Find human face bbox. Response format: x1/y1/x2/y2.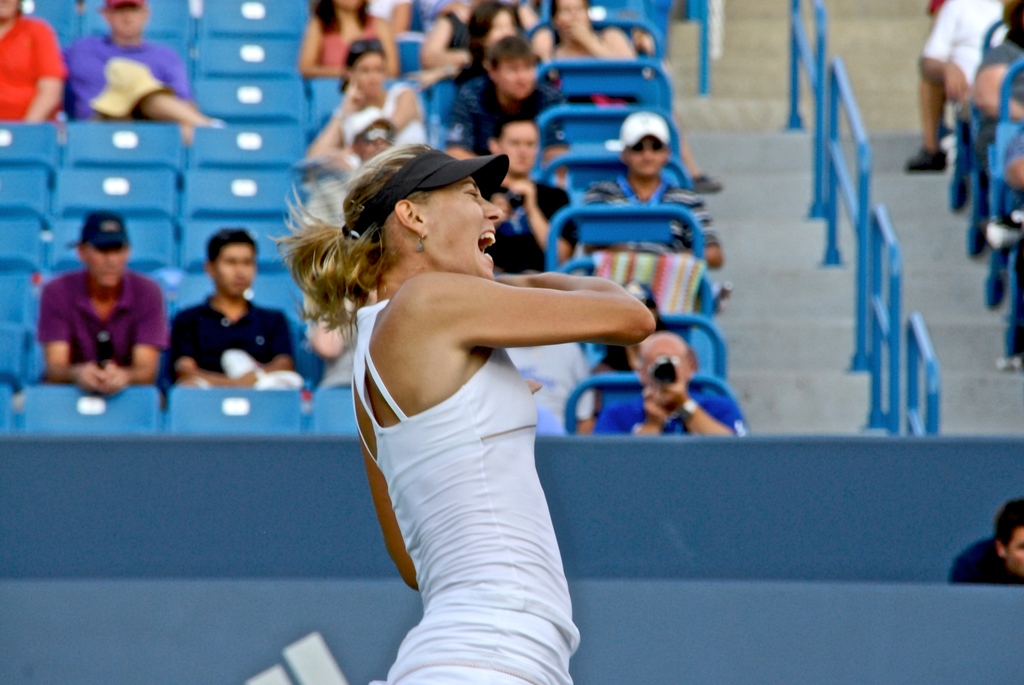
0/0/13/18.
